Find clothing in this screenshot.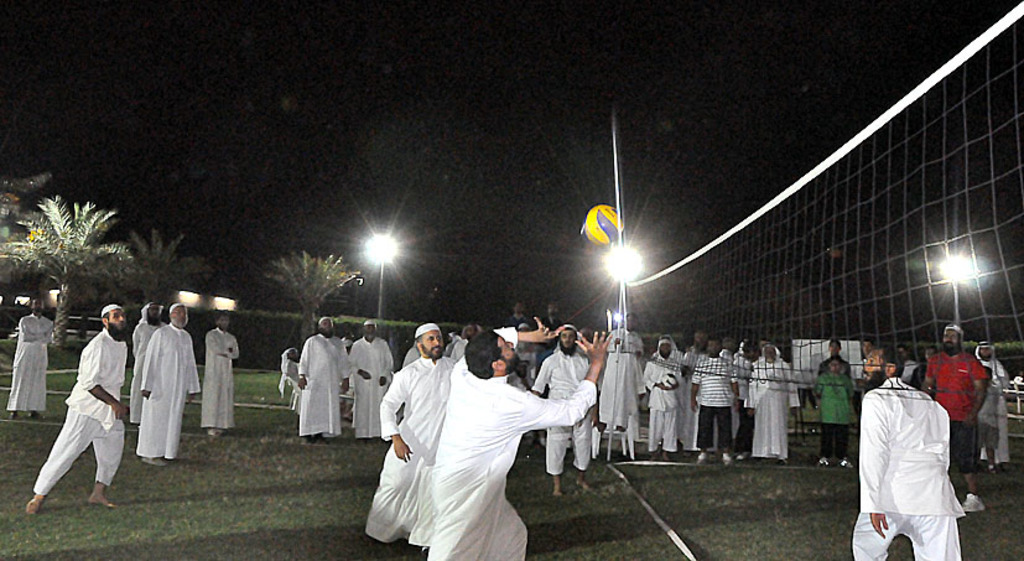
The bounding box for clothing is x1=821 y1=362 x2=854 y2=440.
